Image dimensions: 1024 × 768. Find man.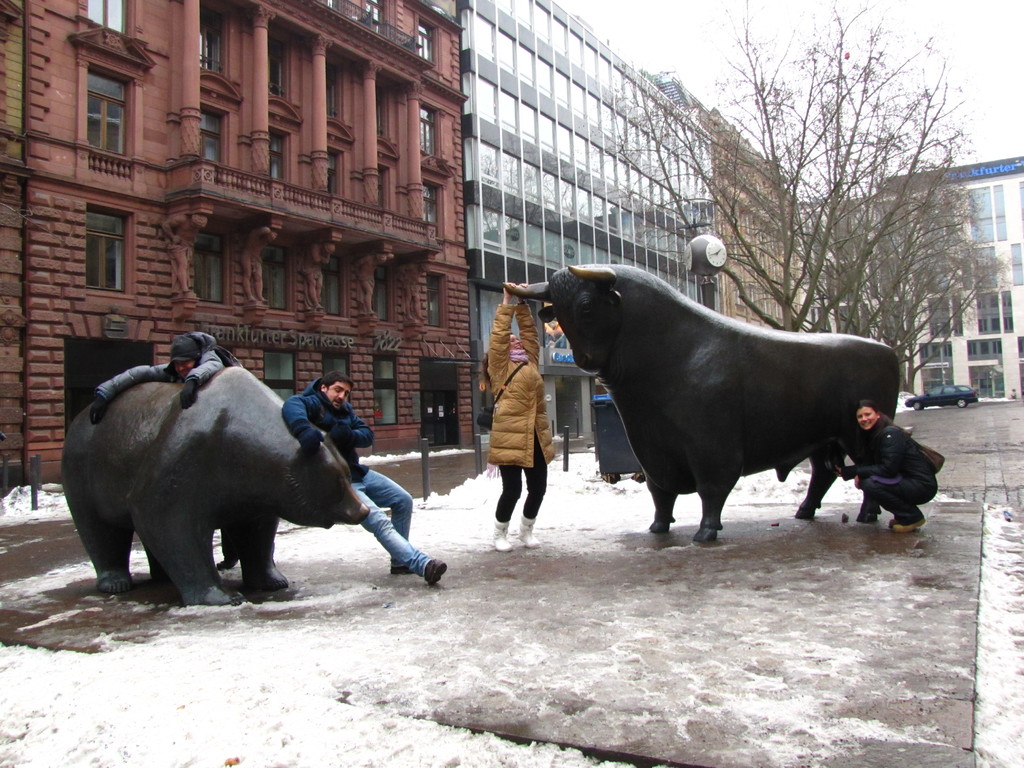
(x1=91, y1=331, x2=240, y2=572).
